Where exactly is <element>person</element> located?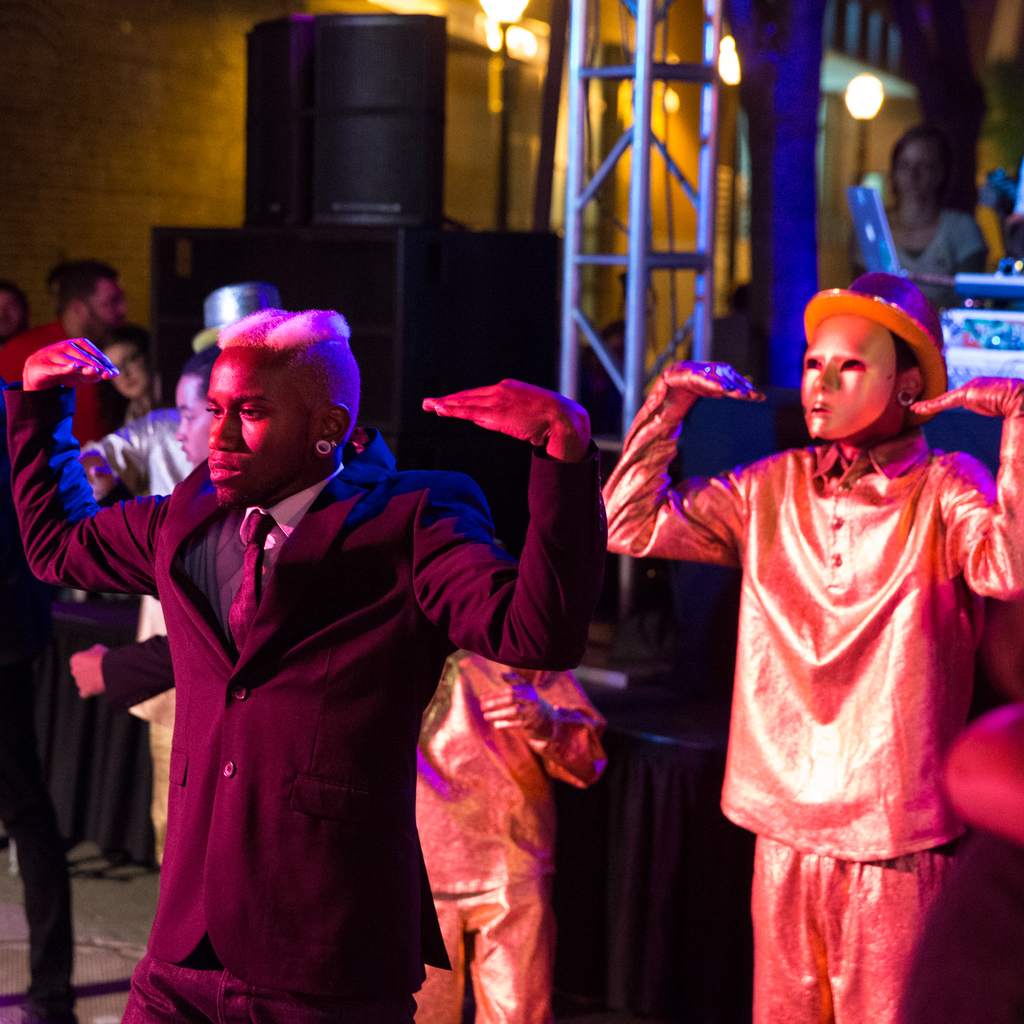
Its bounding box is {"x1": 0, "y1": 253, "x2": 118, "y2": 440}.
